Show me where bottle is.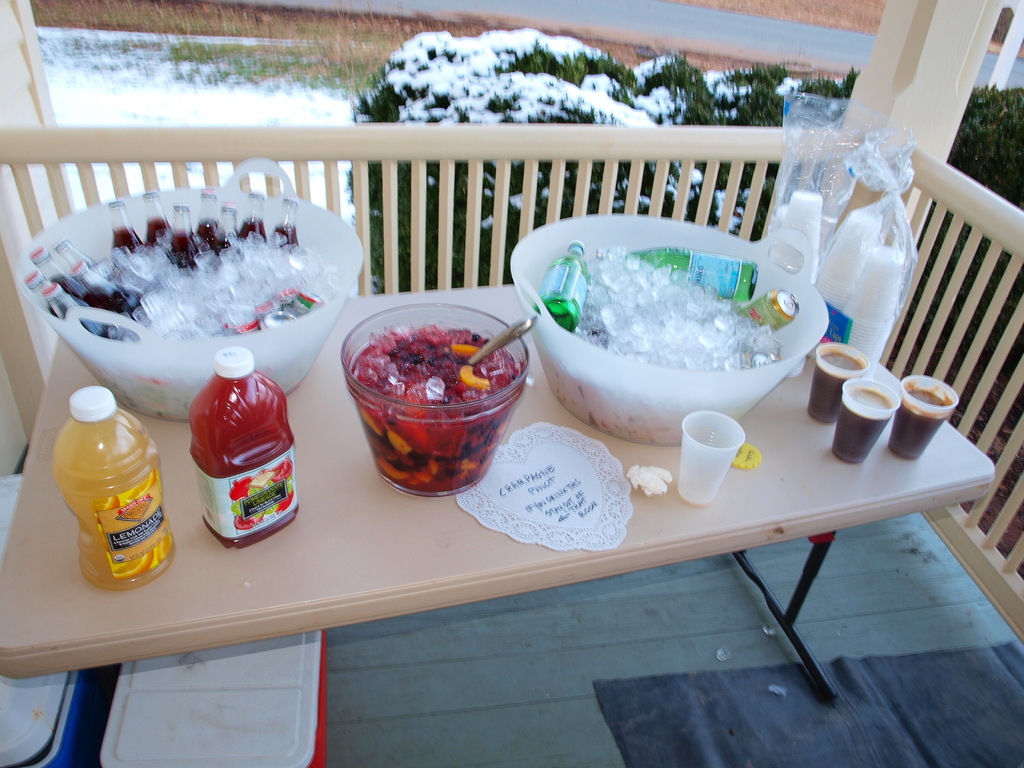
bottle is at x1=273, y1=195, x2=301, y2=250.
